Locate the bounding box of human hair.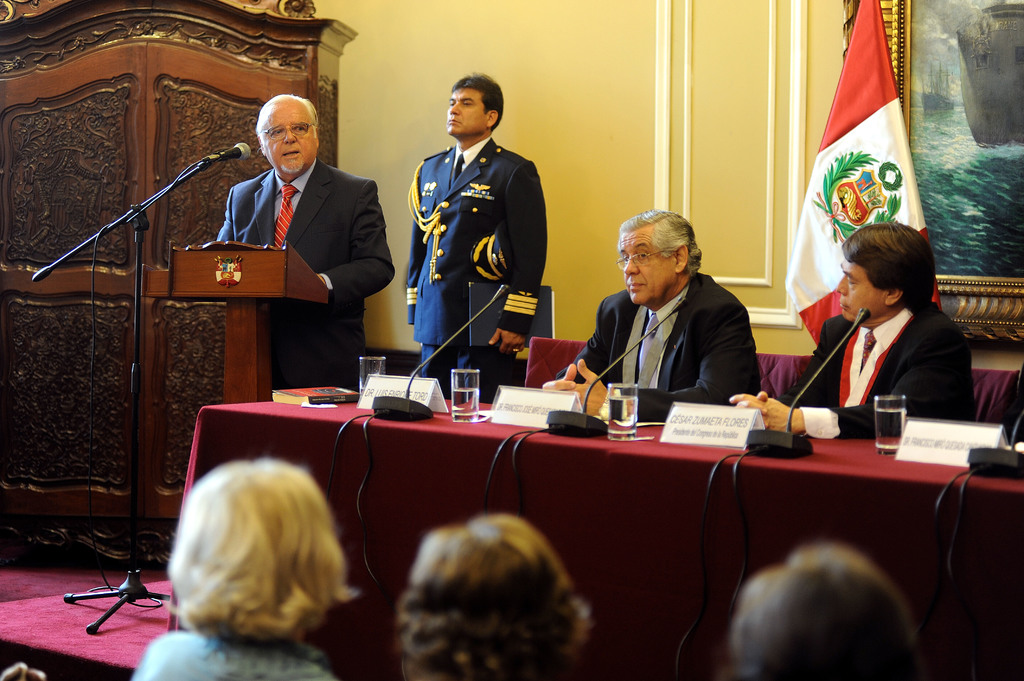
Bounding box: {"left": 392, "top": 509, "right": 593, "bottom": 680}.
